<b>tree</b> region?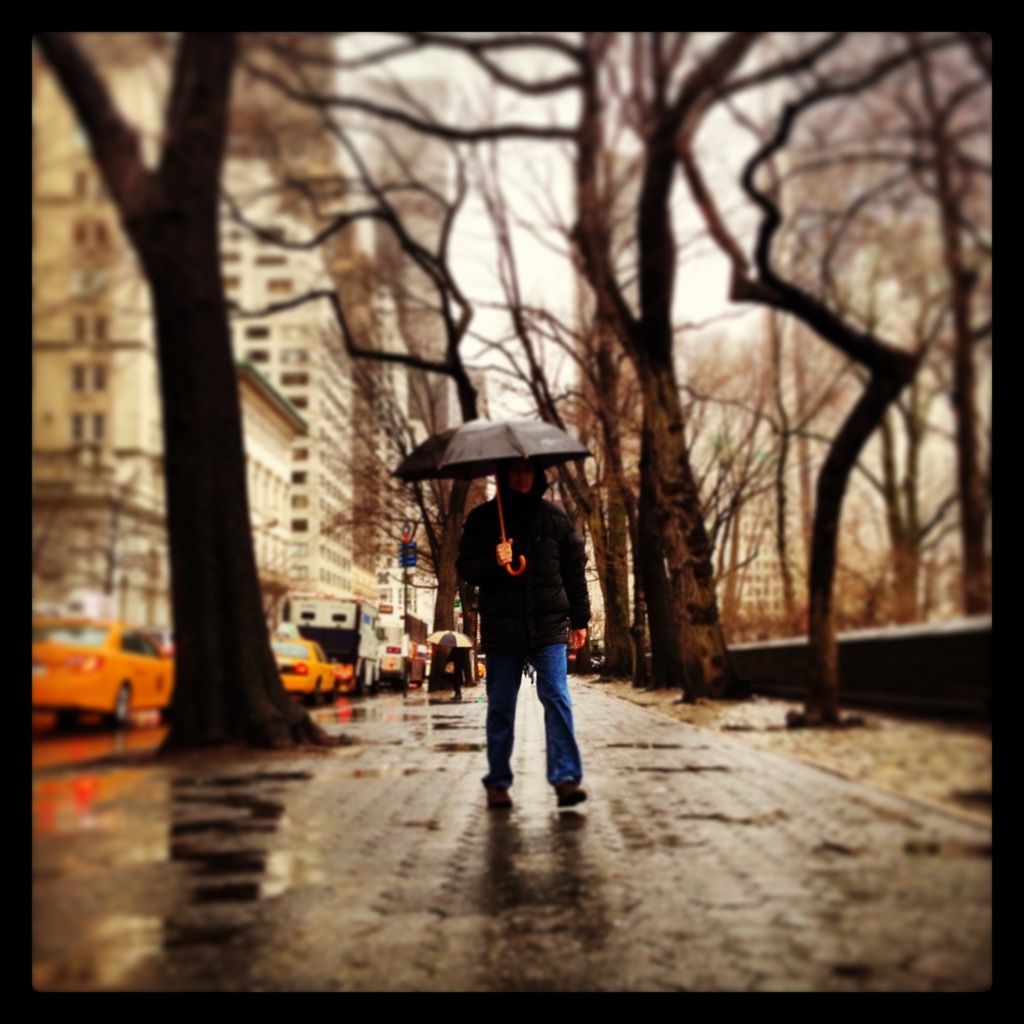
region(391, 26, 648, 684)
